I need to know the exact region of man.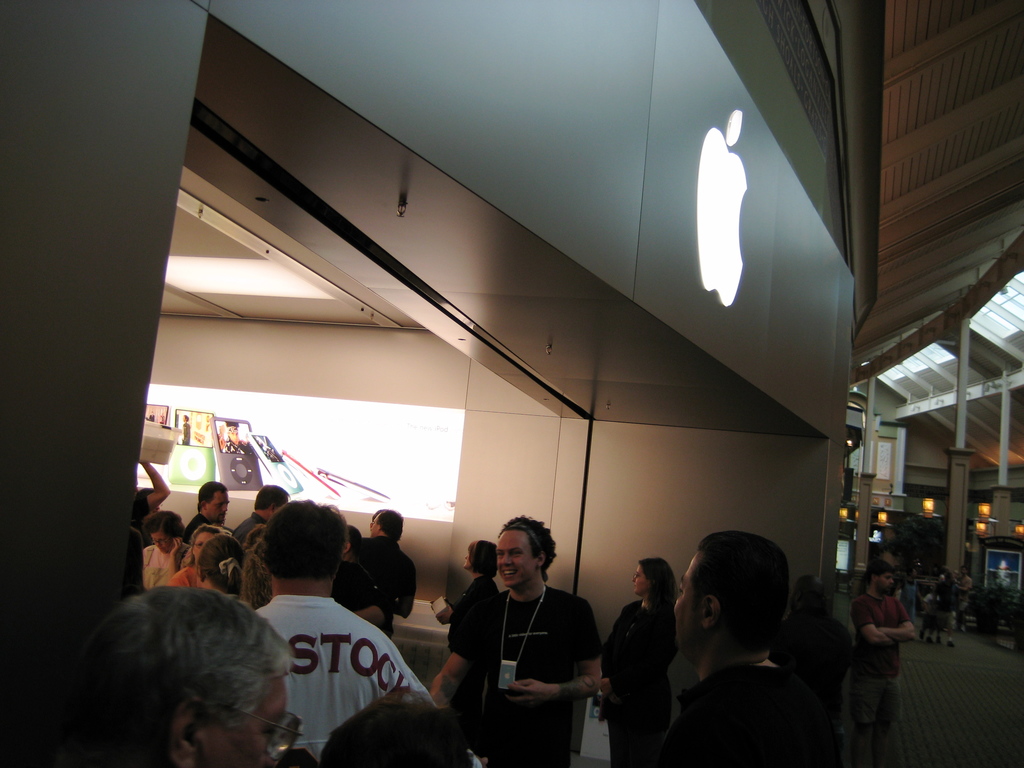
Region: 222 422 253 456.
